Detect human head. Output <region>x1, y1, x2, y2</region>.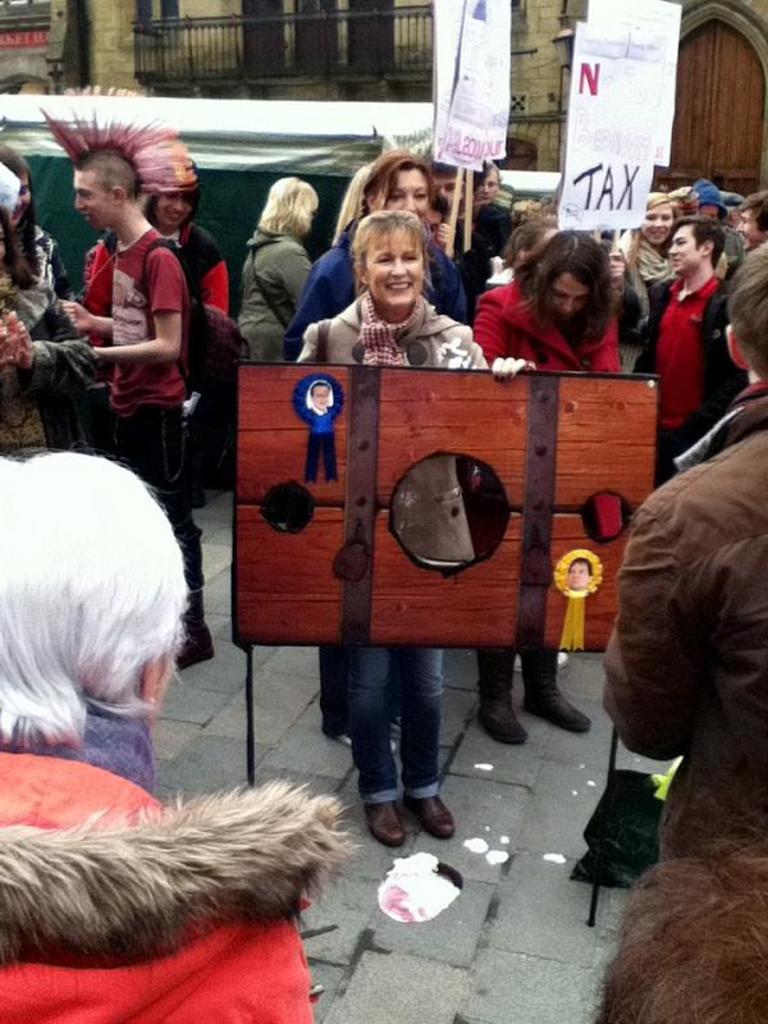
<region>340, 202, 444, 320</region>.
